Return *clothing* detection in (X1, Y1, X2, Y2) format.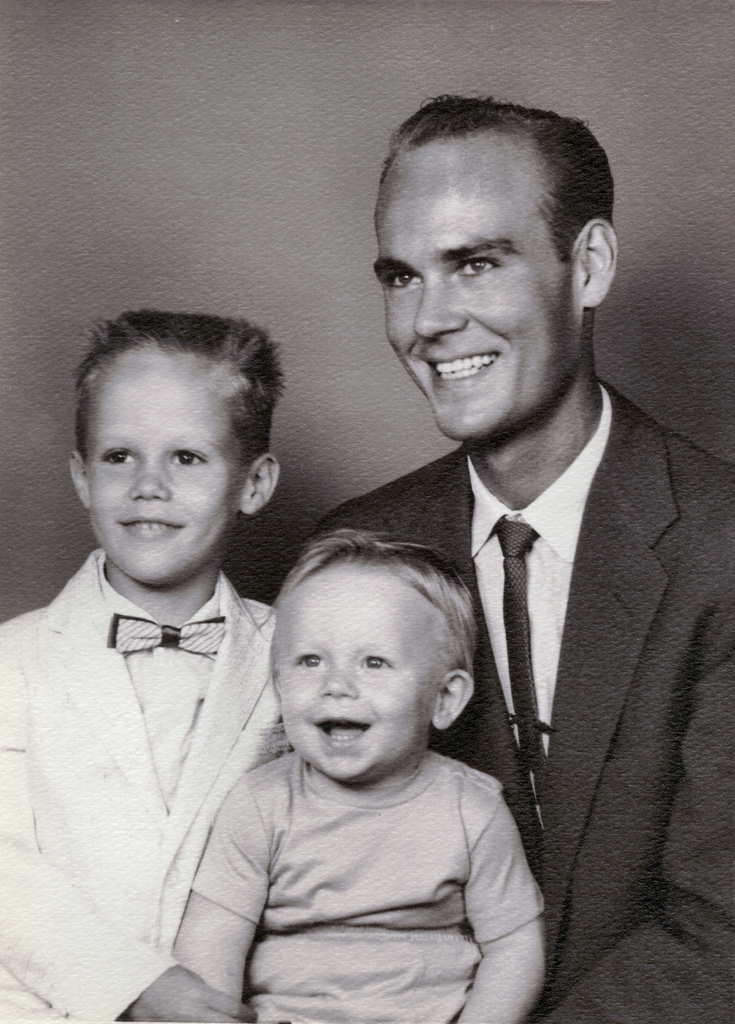
(0, 550, 282, 1023).
